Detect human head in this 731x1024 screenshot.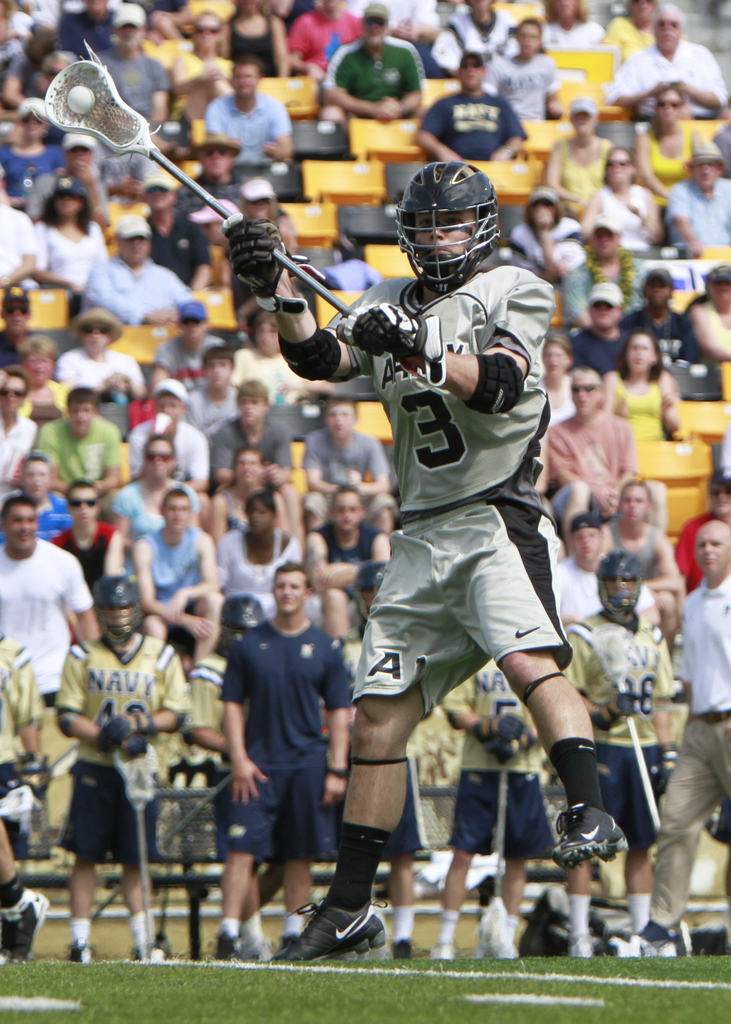
Detection: (48,178,88,223).
